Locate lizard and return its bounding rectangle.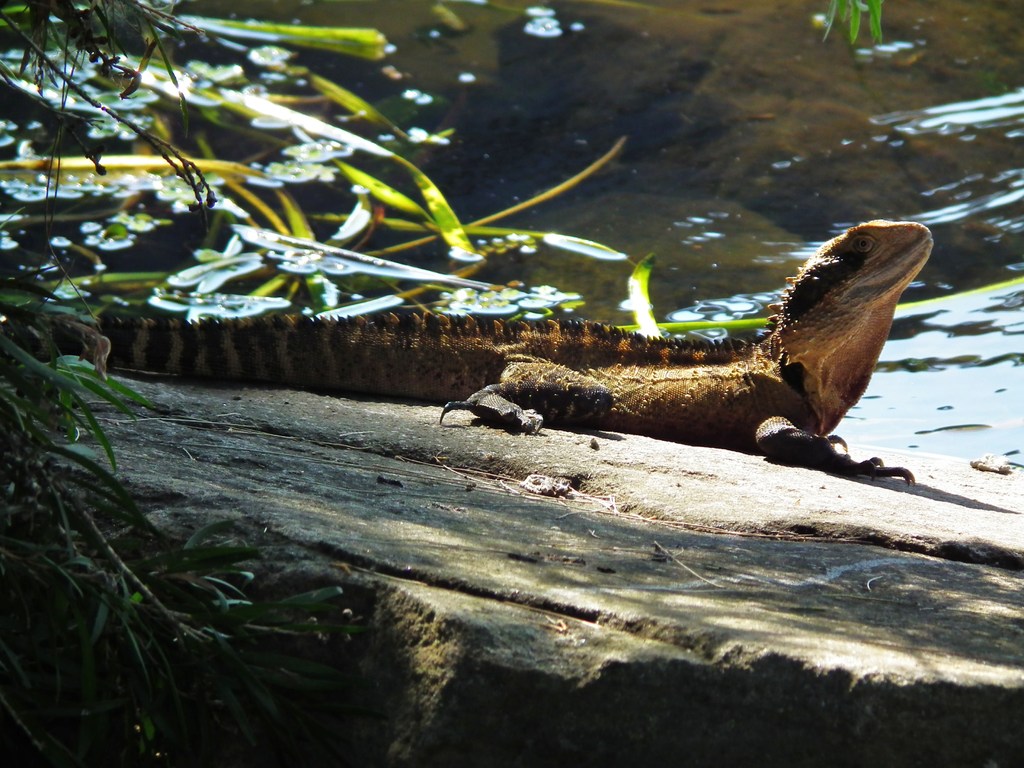
{"x1": 61, "y1": 236, "x2": 929, "y2": 428}.
